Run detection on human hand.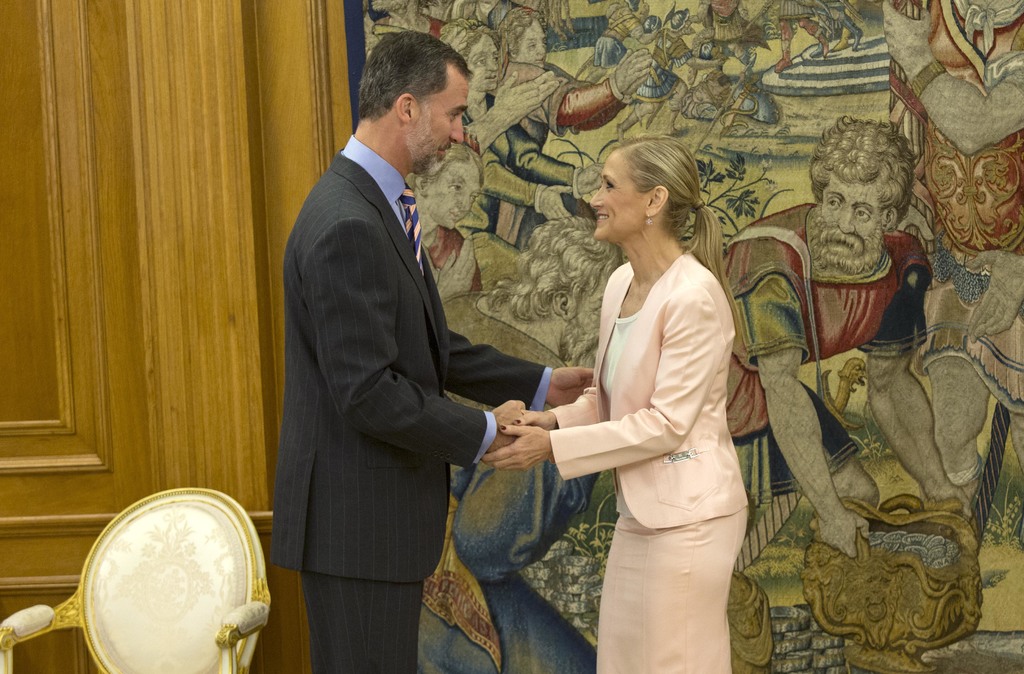
Result: 964:248:1023:344.
